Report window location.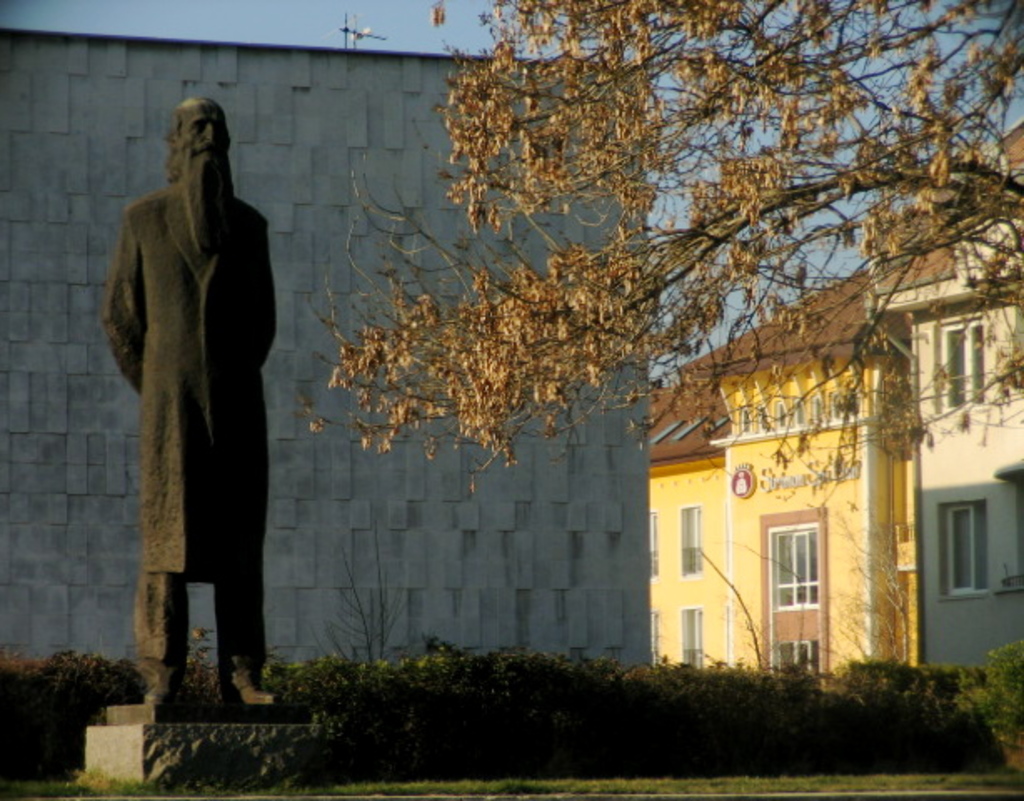
Report: (936,487,1009,624).
